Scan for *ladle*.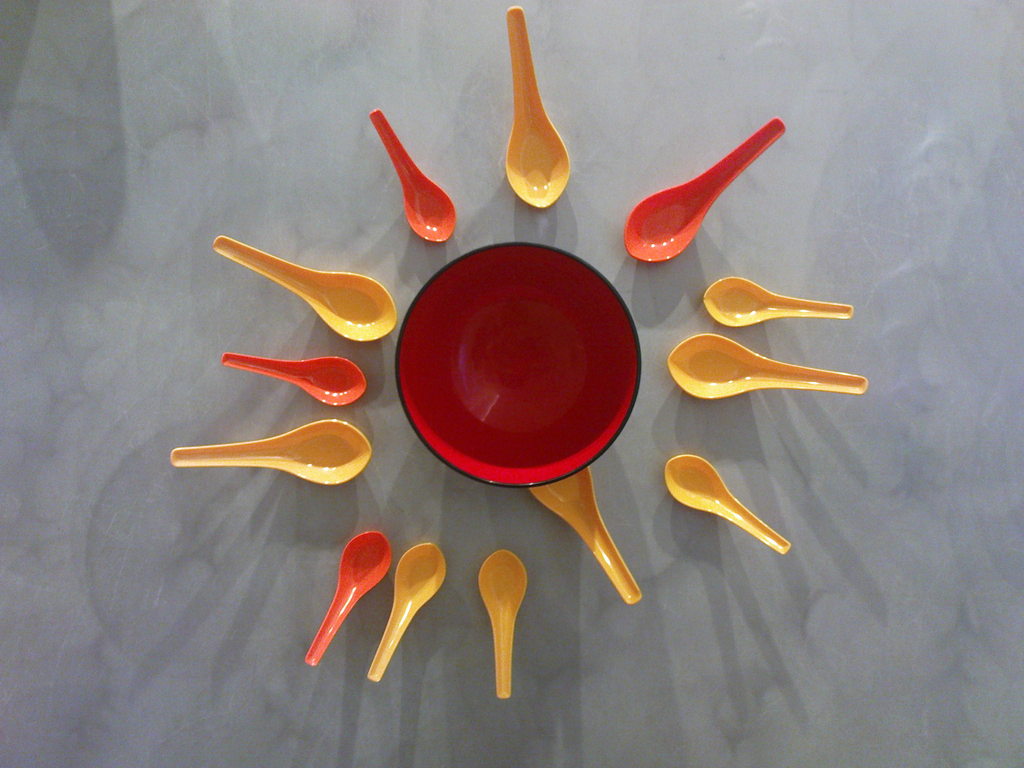
Scan result: select_region(527, 460, 641, 610).
